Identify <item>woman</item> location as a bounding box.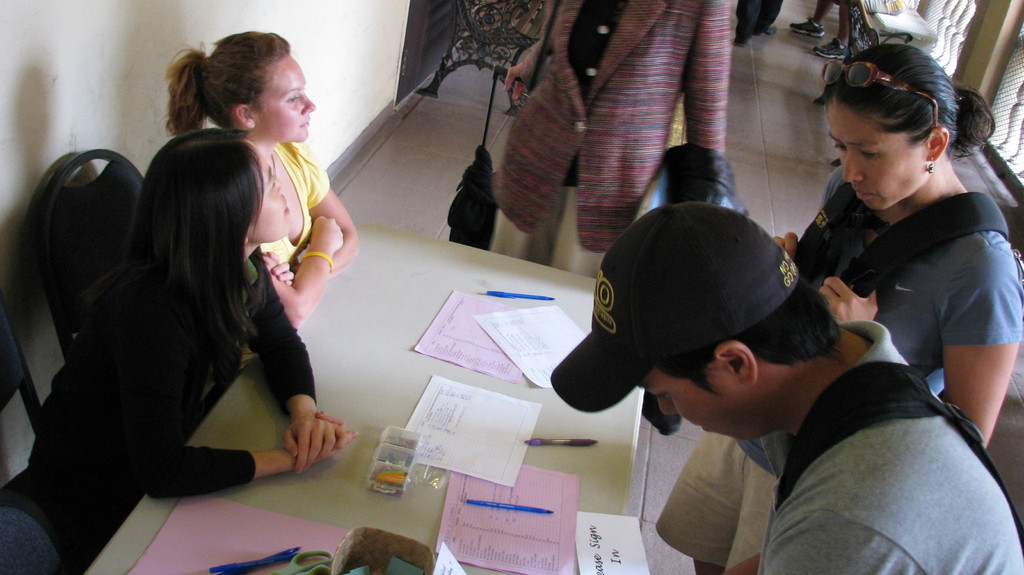
crop(163, 28, 367, 324).
